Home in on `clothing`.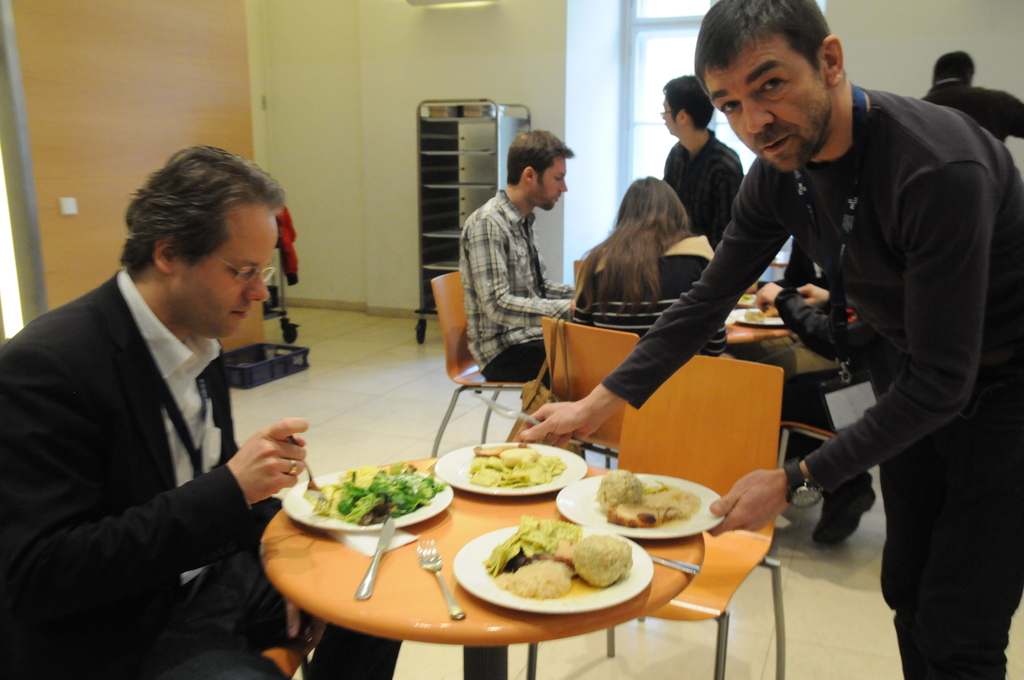
Homed in at locate(663, 129, 744, 256).
